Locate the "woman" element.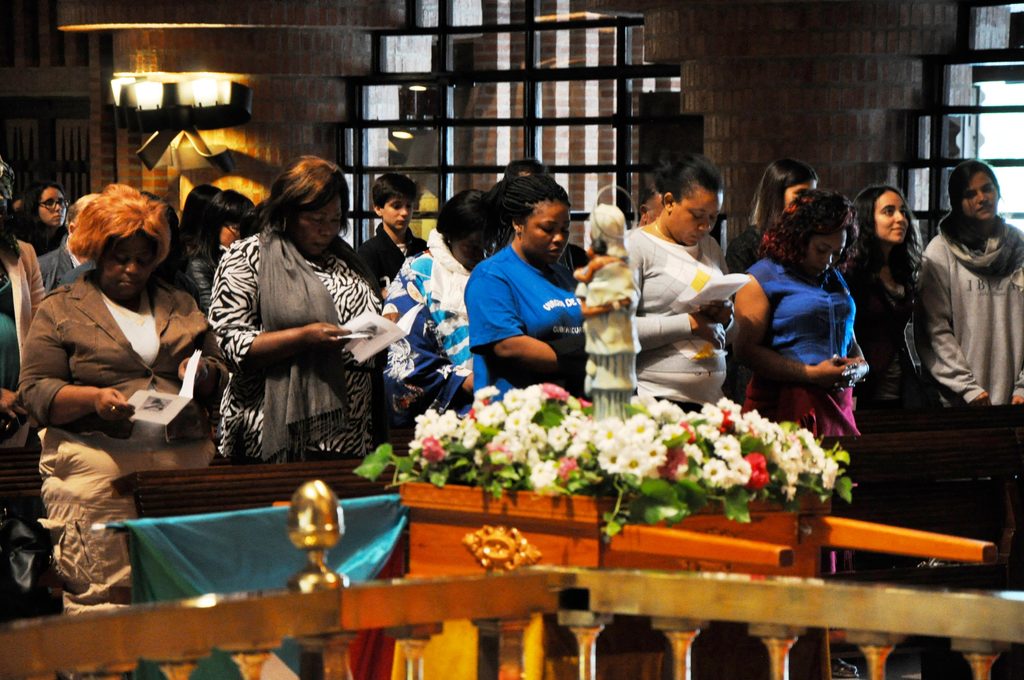
Element bbox: x1=17, y1=177, x2=69, y2=250.
